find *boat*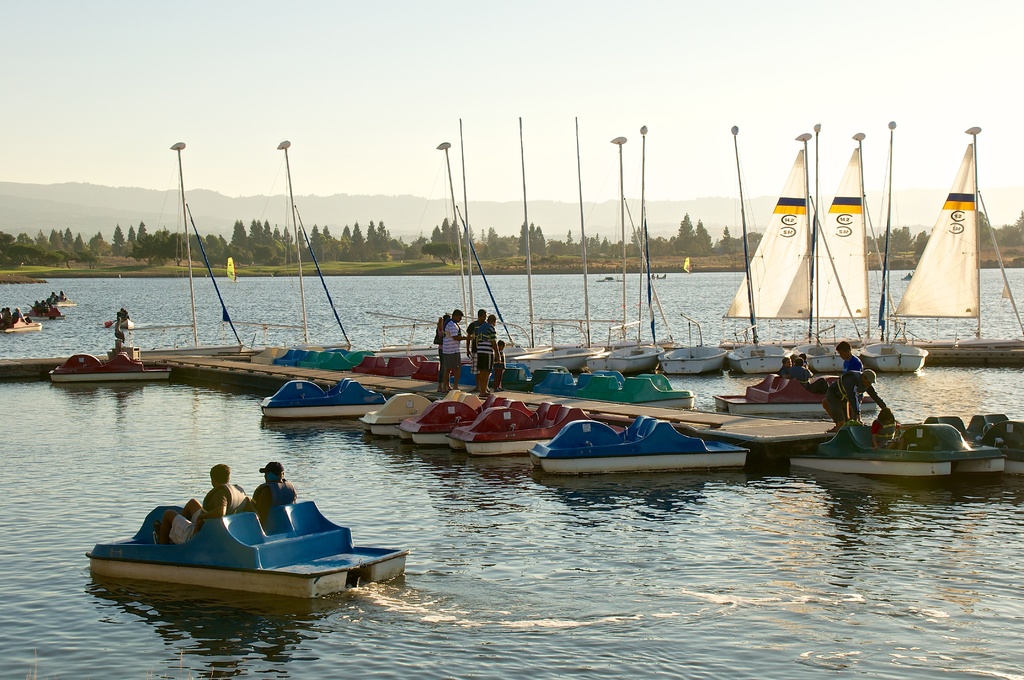
(x1=786, y1=421, x2=1015, y2=488)
